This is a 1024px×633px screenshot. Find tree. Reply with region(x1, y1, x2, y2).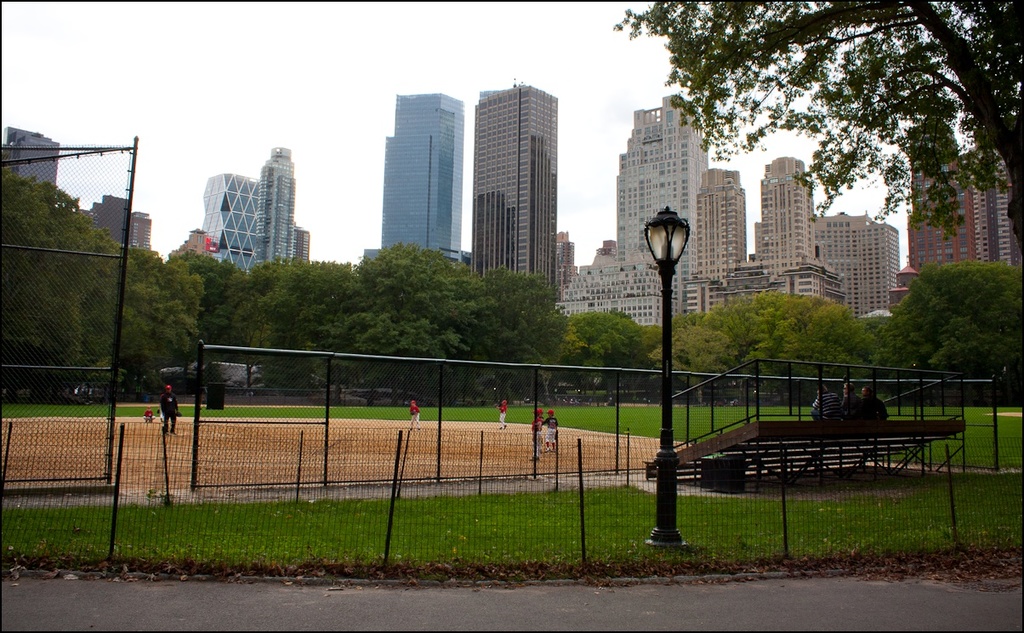
region(122, 248, 204, 425).
